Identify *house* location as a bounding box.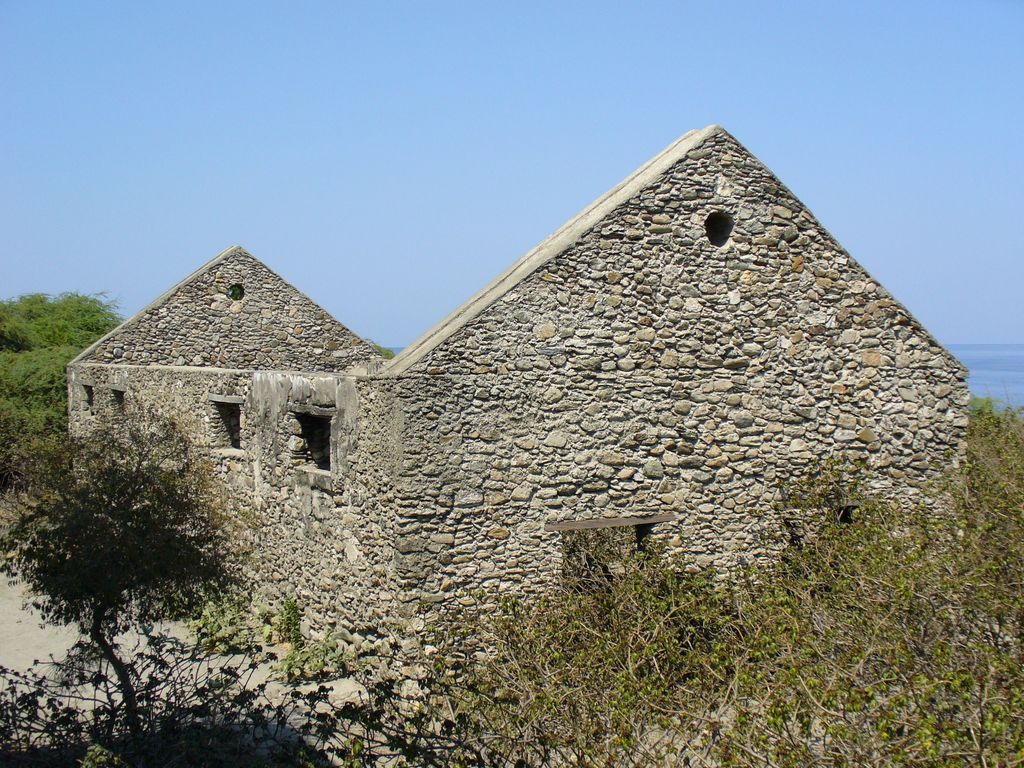
pyautogui.locateOnScreen(68, 120, 964, 678).
